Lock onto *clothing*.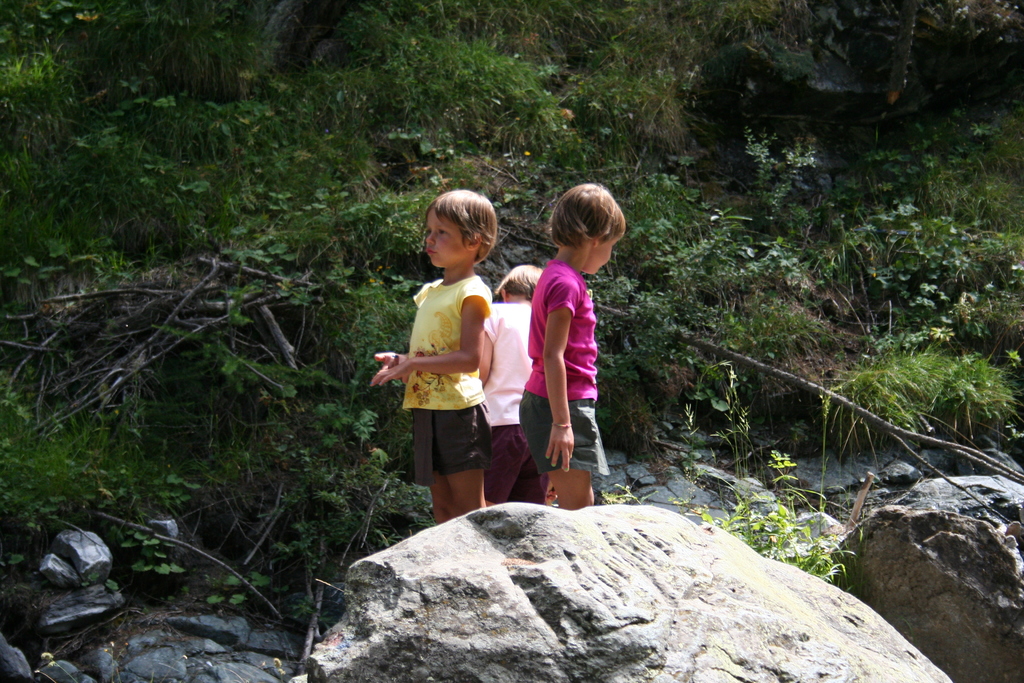
Locked: [524, 238, 618, 470].
